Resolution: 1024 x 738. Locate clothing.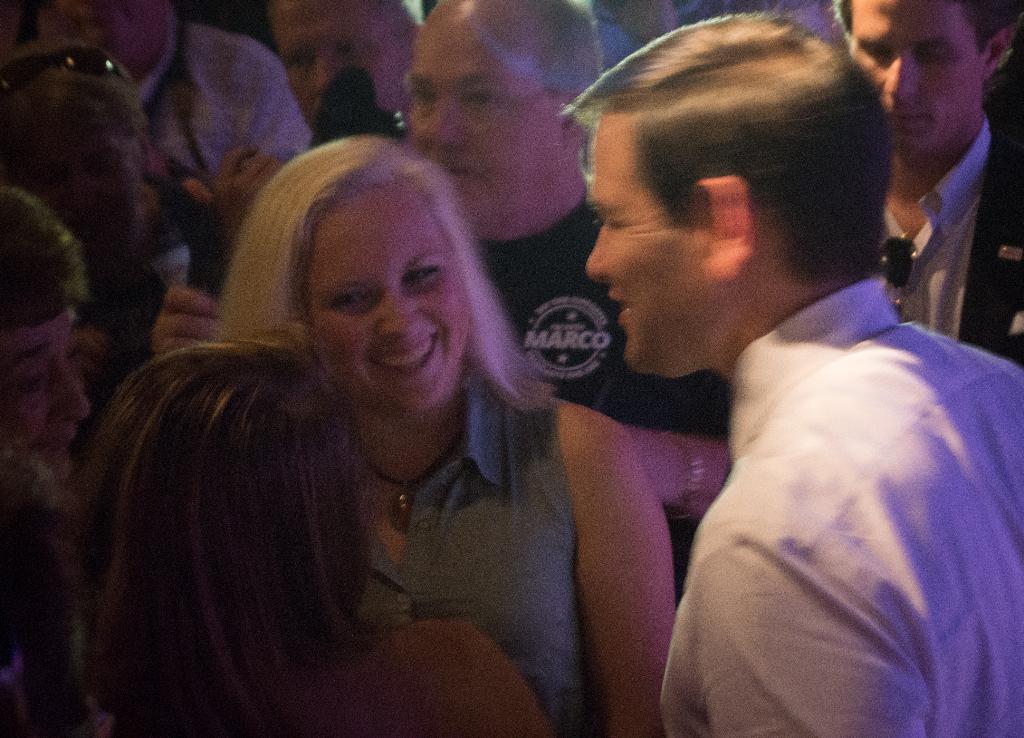
region(351, 382, 614, 737).
